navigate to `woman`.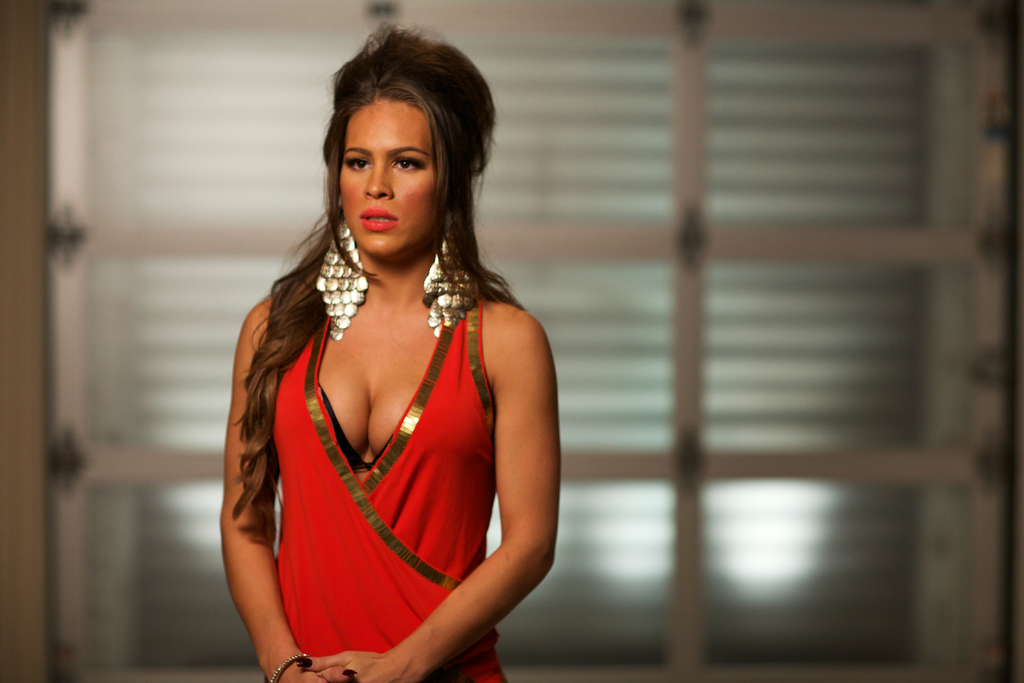
Navigation target: (213,31,573,675).
